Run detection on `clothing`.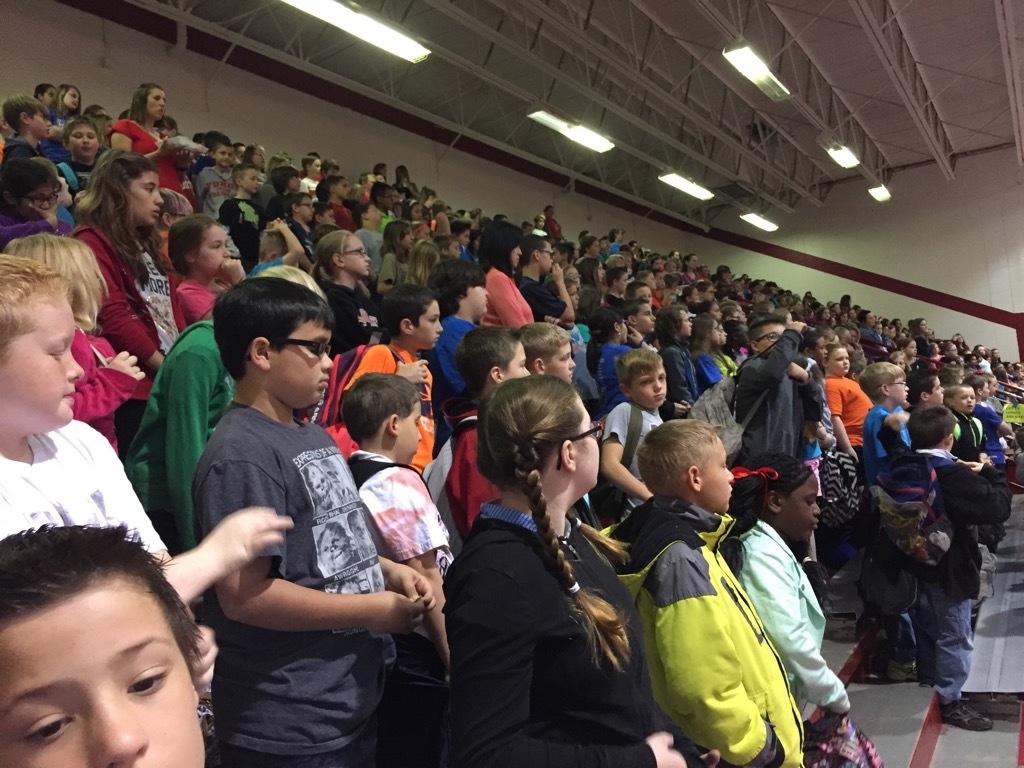
Result: locate(346, 447, 457, 767).
